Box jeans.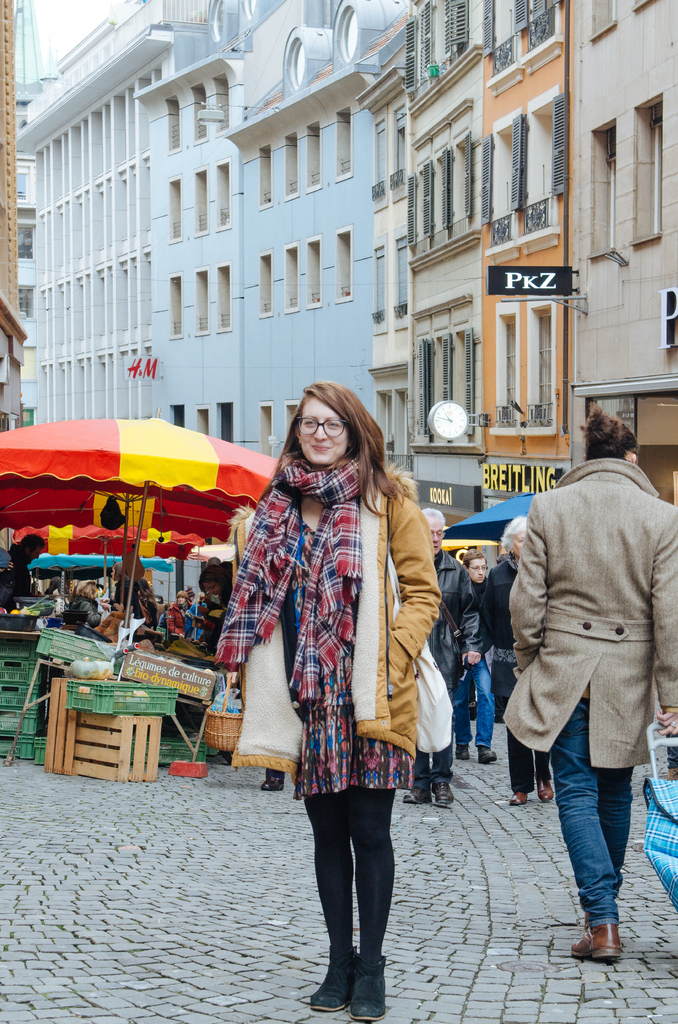
bbox=(501, 695, 549, 794).
